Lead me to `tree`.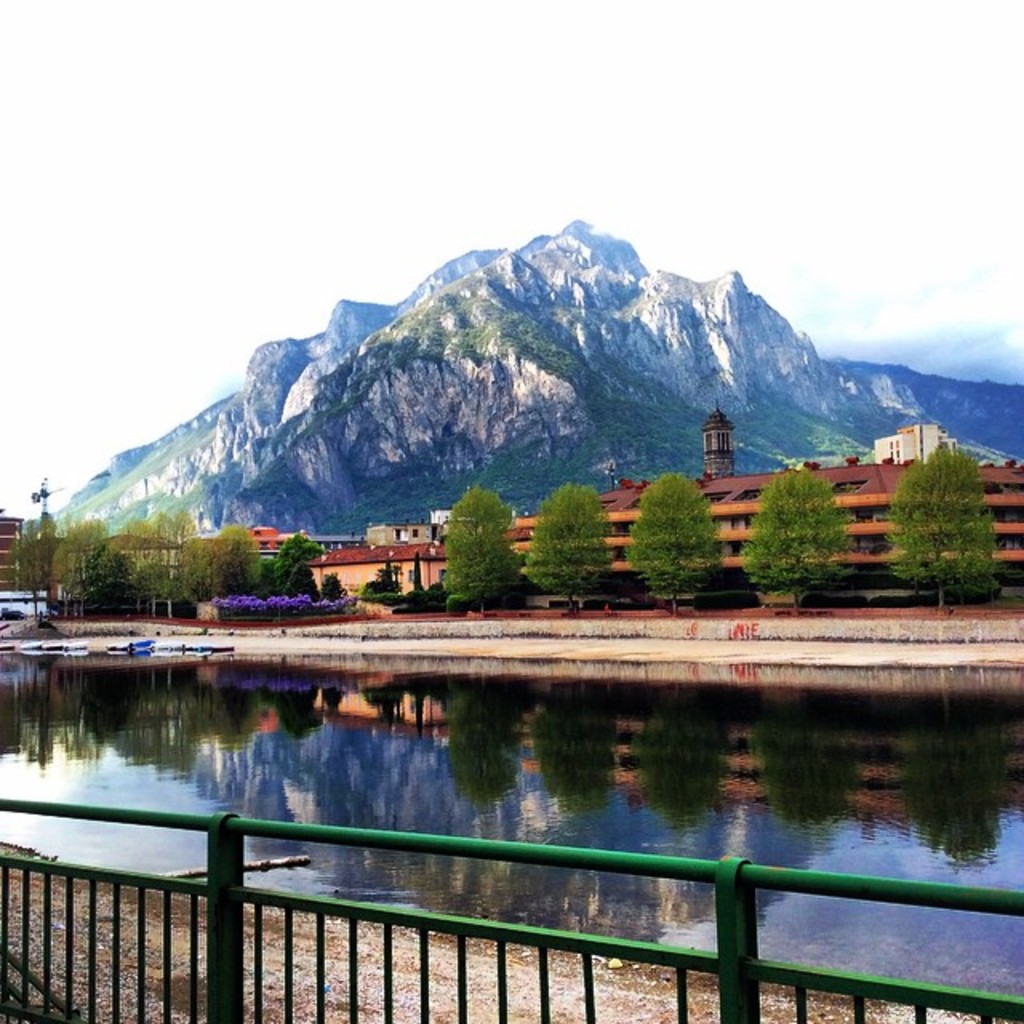
Lead to [x1=888, y1=445, x2=992, y2=610].
